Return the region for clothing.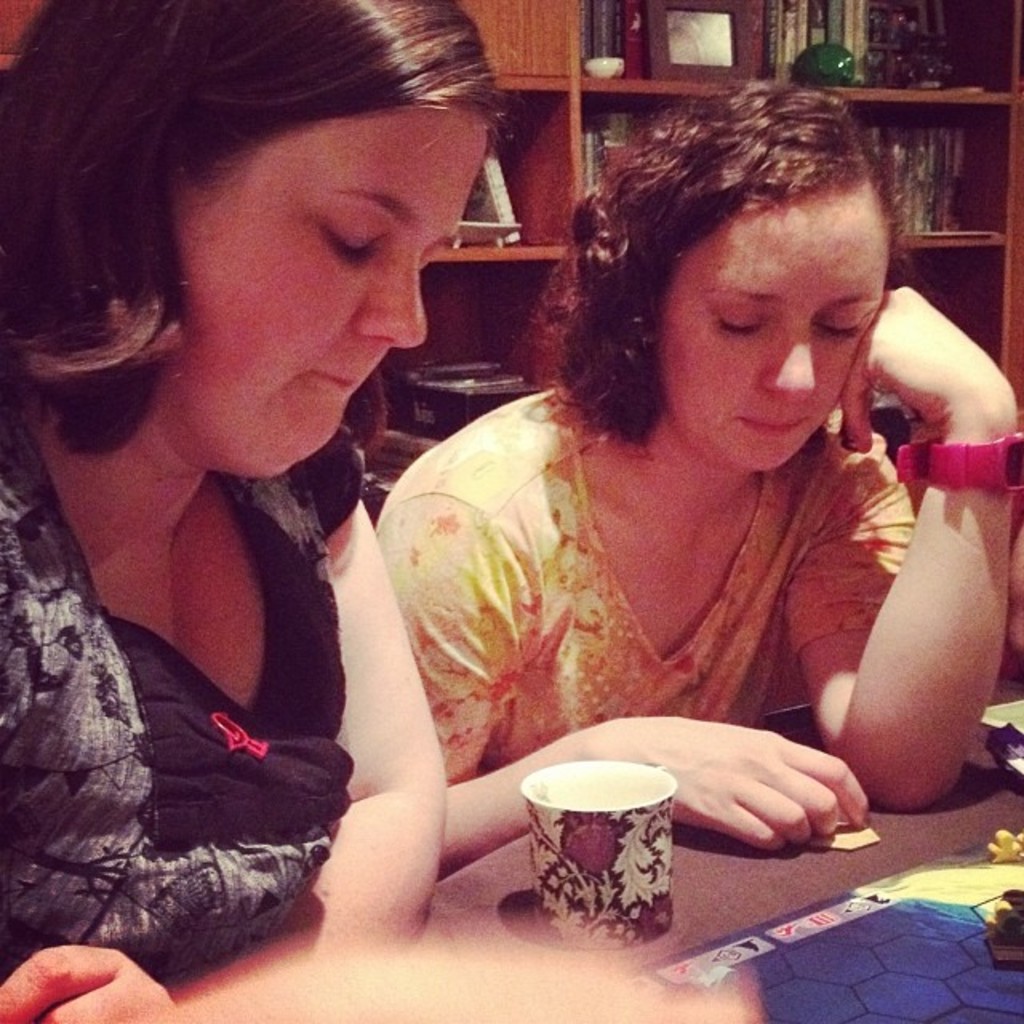
Rect(13, 354, 419, 968).
